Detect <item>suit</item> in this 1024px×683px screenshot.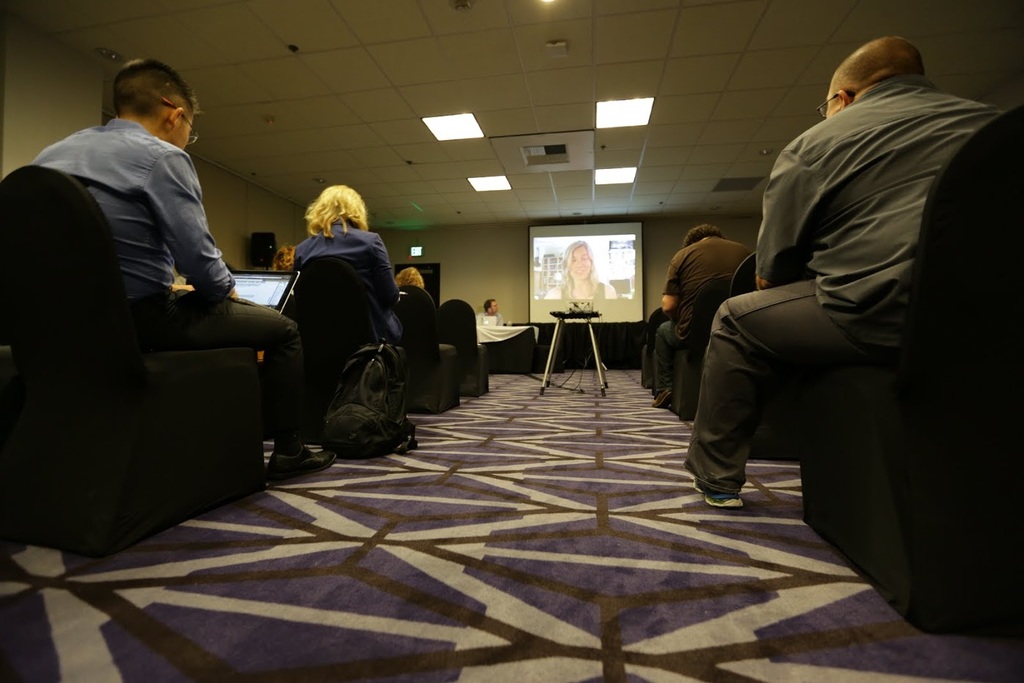
Detection: {"left": 293, "top": 217, "right": 404, "bottom": 341}.
